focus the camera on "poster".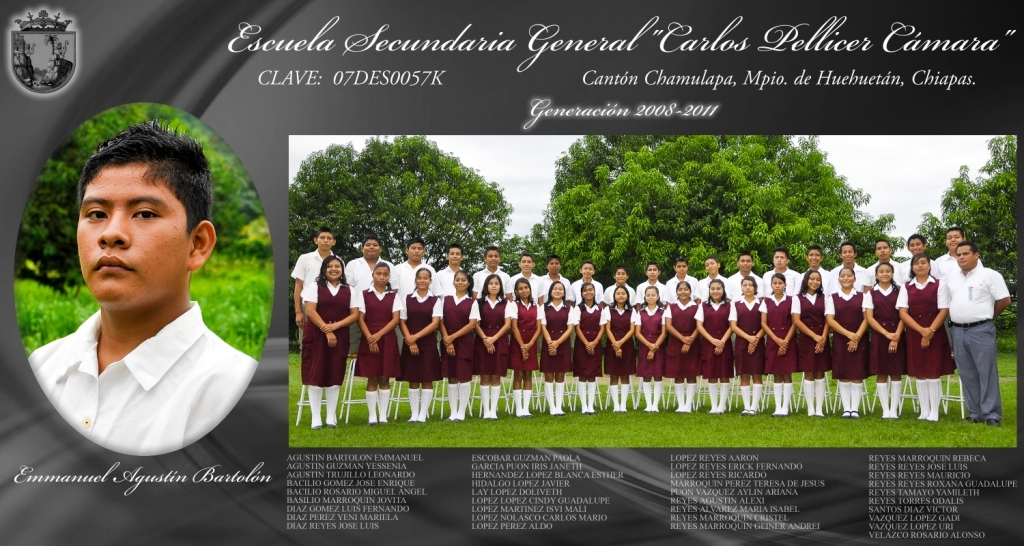
Focus region: 1,0,1023,545.
